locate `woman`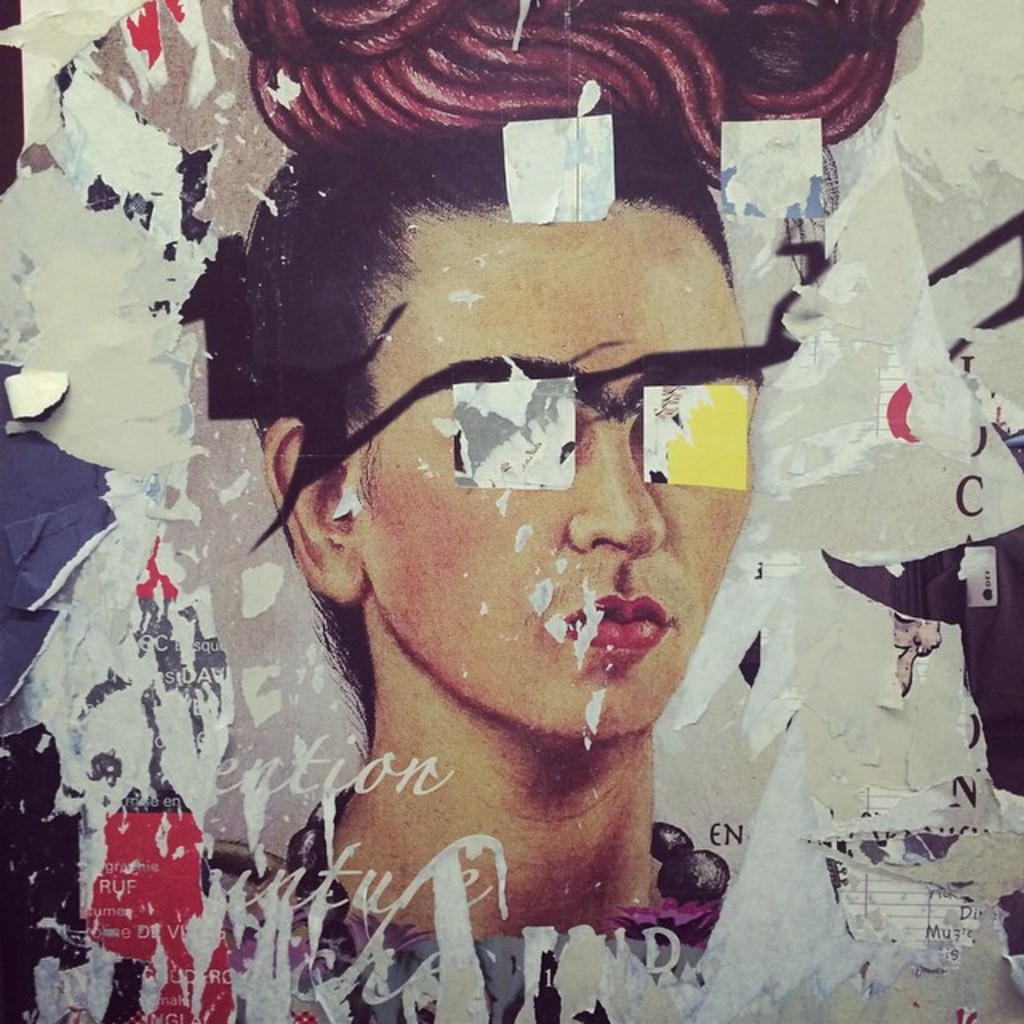
BBox(186, 96, 827, 1022)
